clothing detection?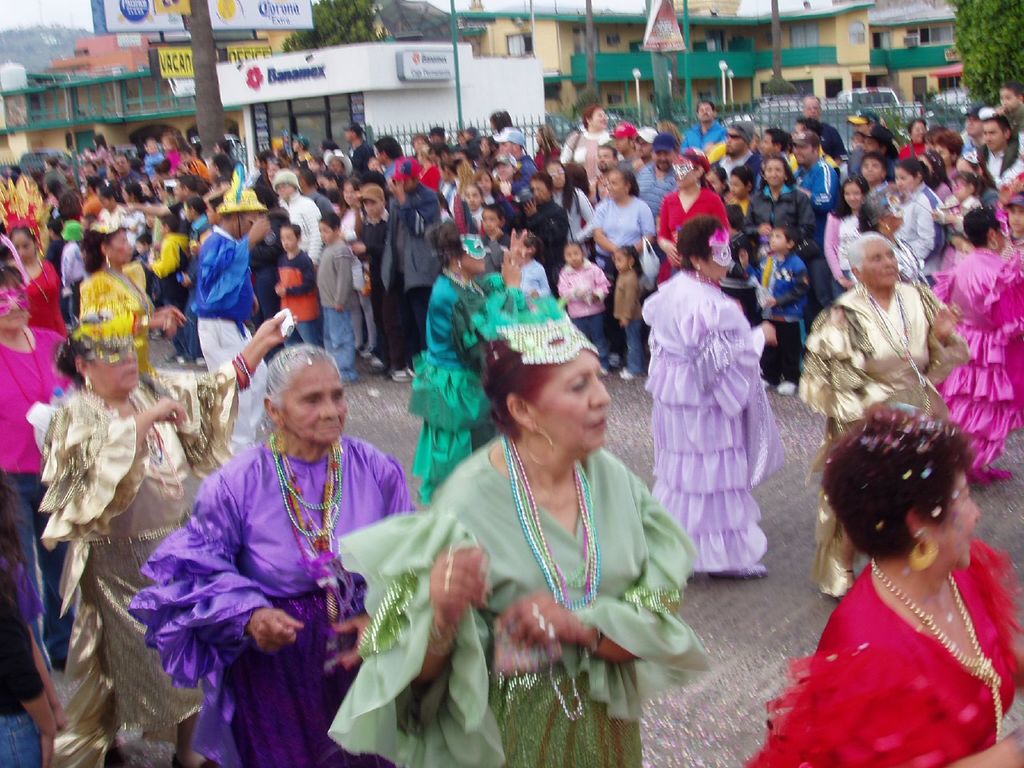
detection(332, 423, 698, 767)
